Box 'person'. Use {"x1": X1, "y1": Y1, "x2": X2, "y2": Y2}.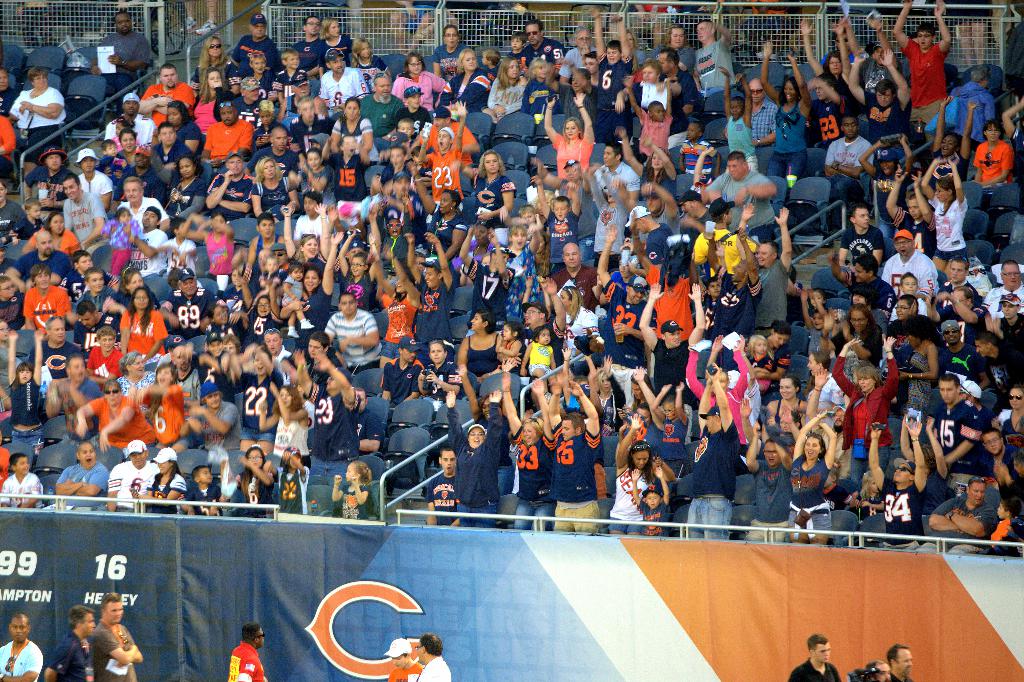
{"x1": 927, "y1": 377, "x2": 968, "y2": 472}.
